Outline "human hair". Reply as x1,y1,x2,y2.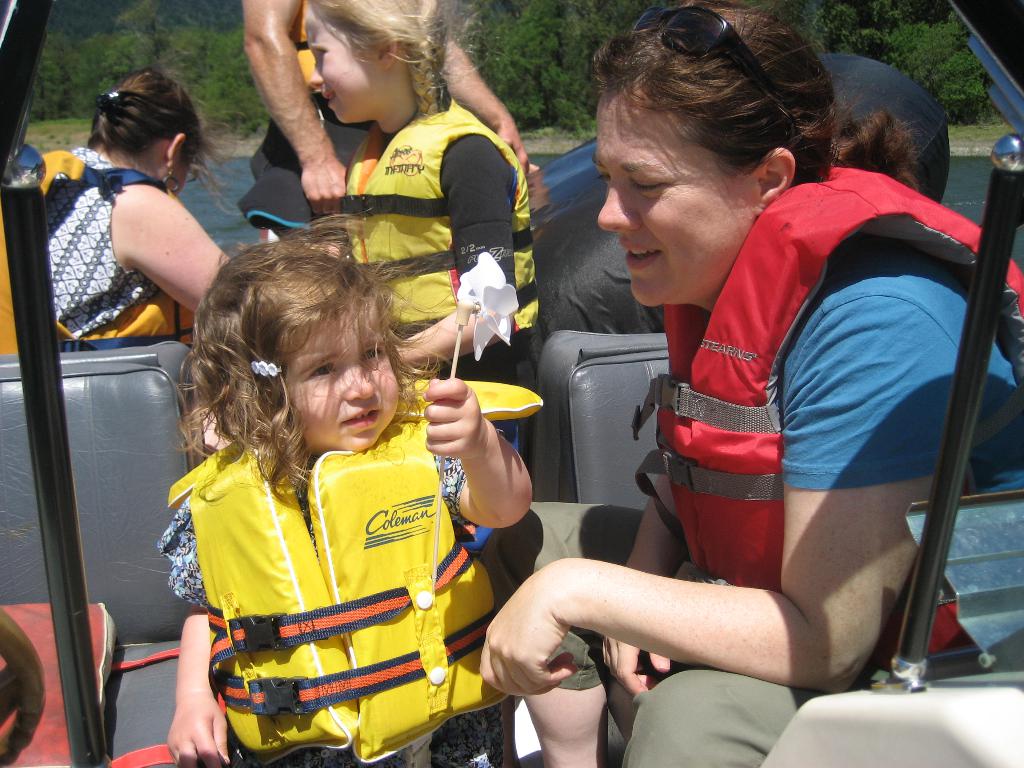
86,60,227,204.
